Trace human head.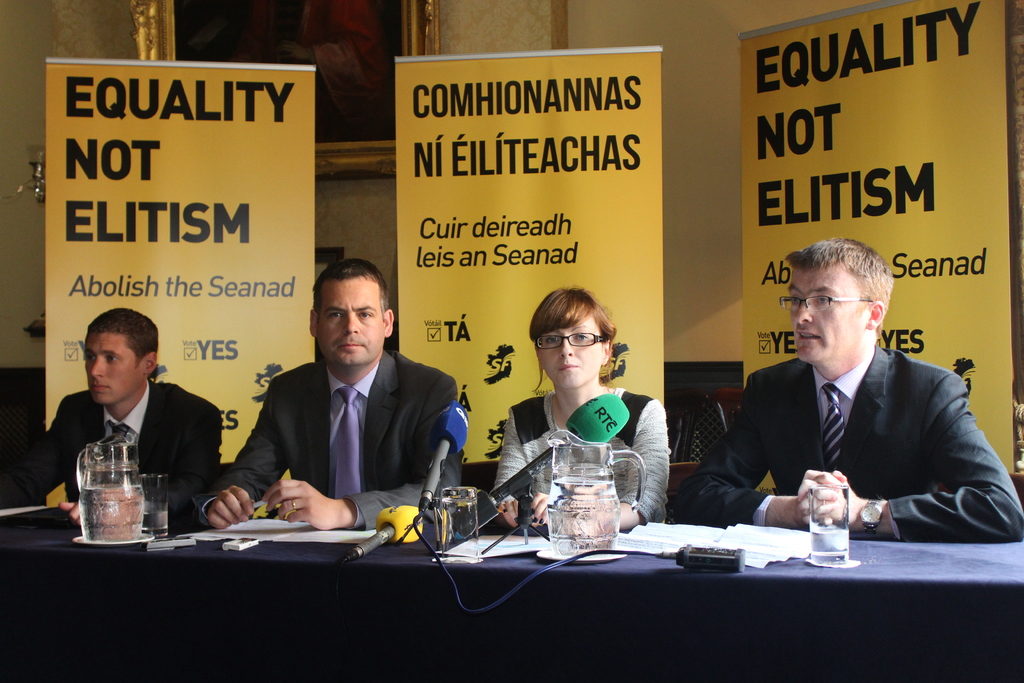
Traced to {"left": 775, "top": 236, "right": 891, "bottom": 367}.
